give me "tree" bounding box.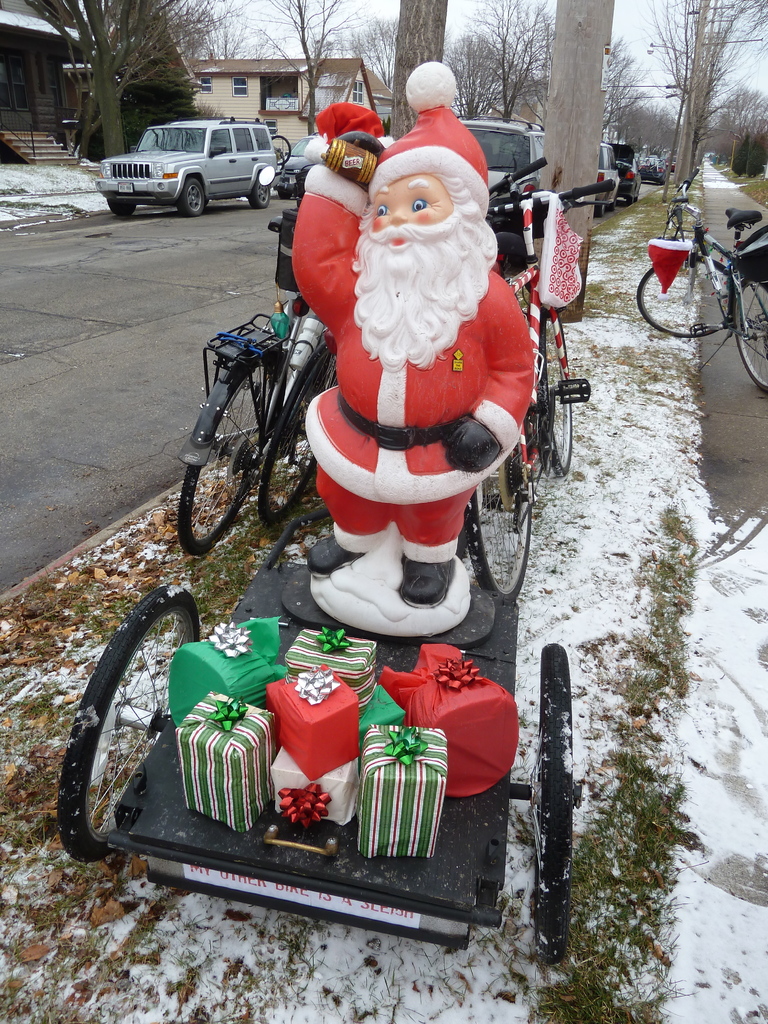
region(381, 0, 454, 147).
